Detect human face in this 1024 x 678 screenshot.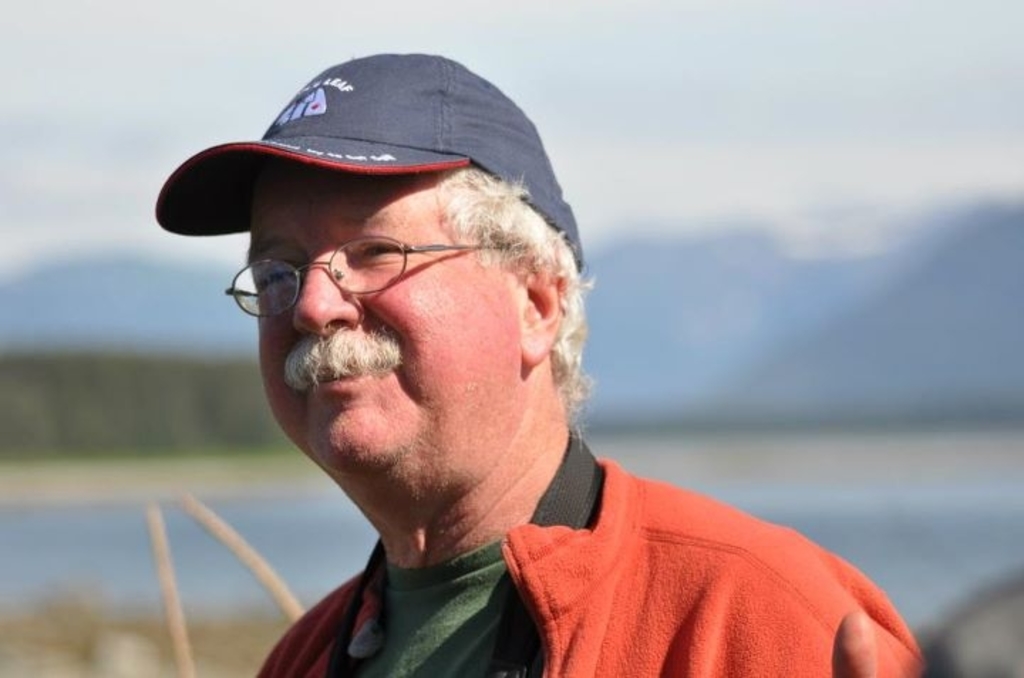
Detection: (left=250, top=166, right=515, bottom=485).
